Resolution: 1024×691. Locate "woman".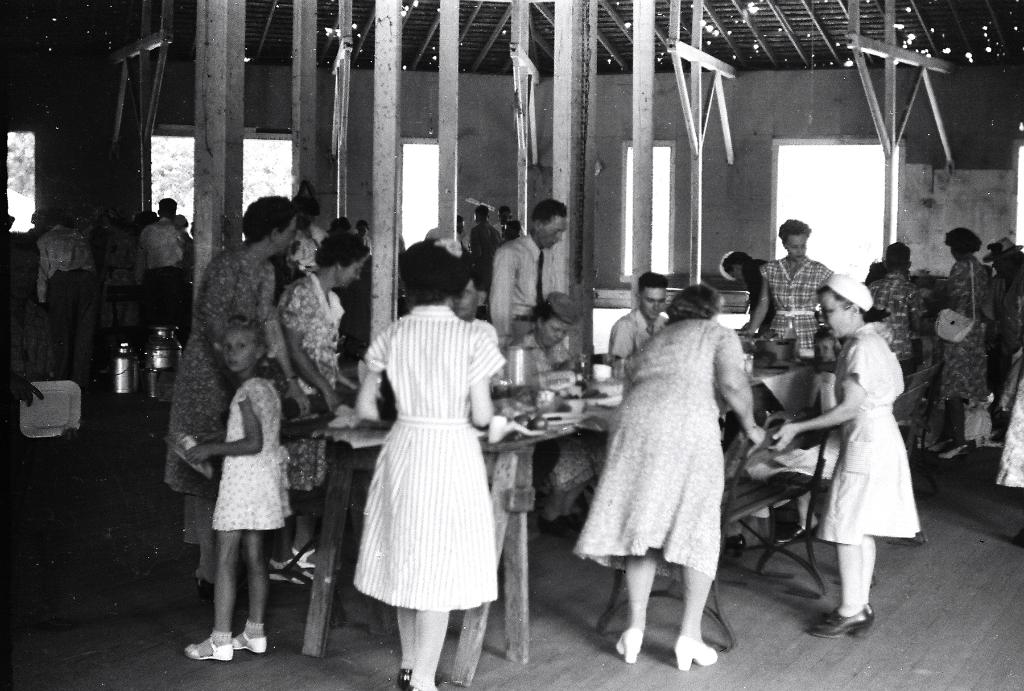
bbox=[336, 266, 516, 678].
